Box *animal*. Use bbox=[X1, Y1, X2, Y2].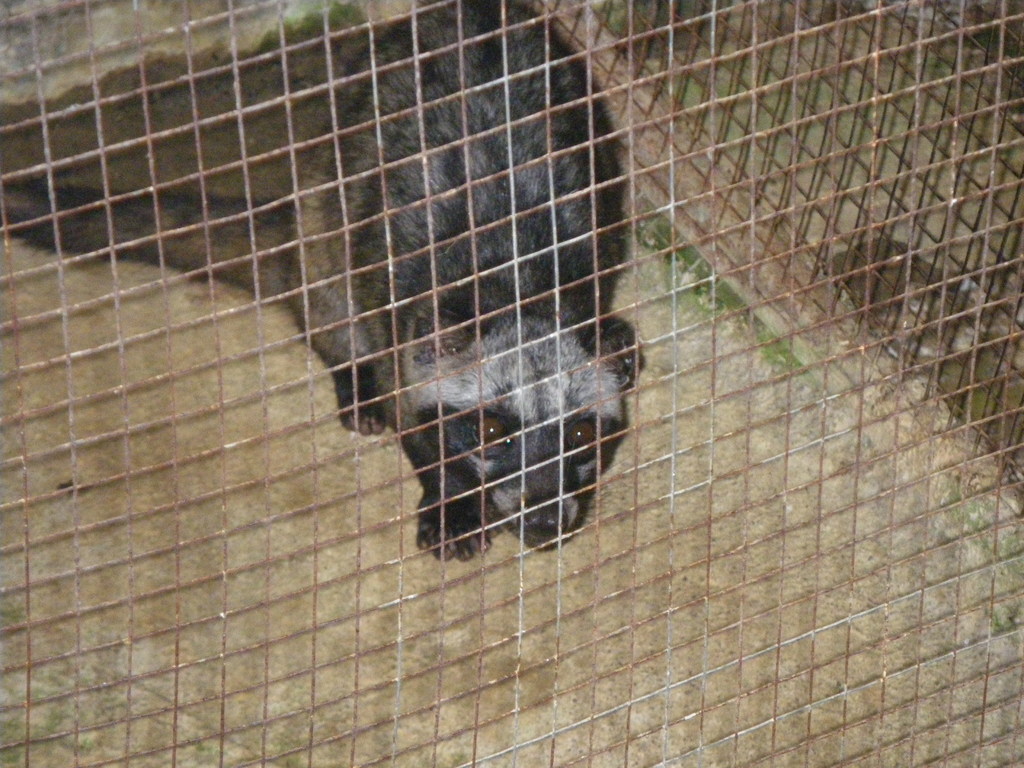
bbox=[0, 0, 644, 562].
